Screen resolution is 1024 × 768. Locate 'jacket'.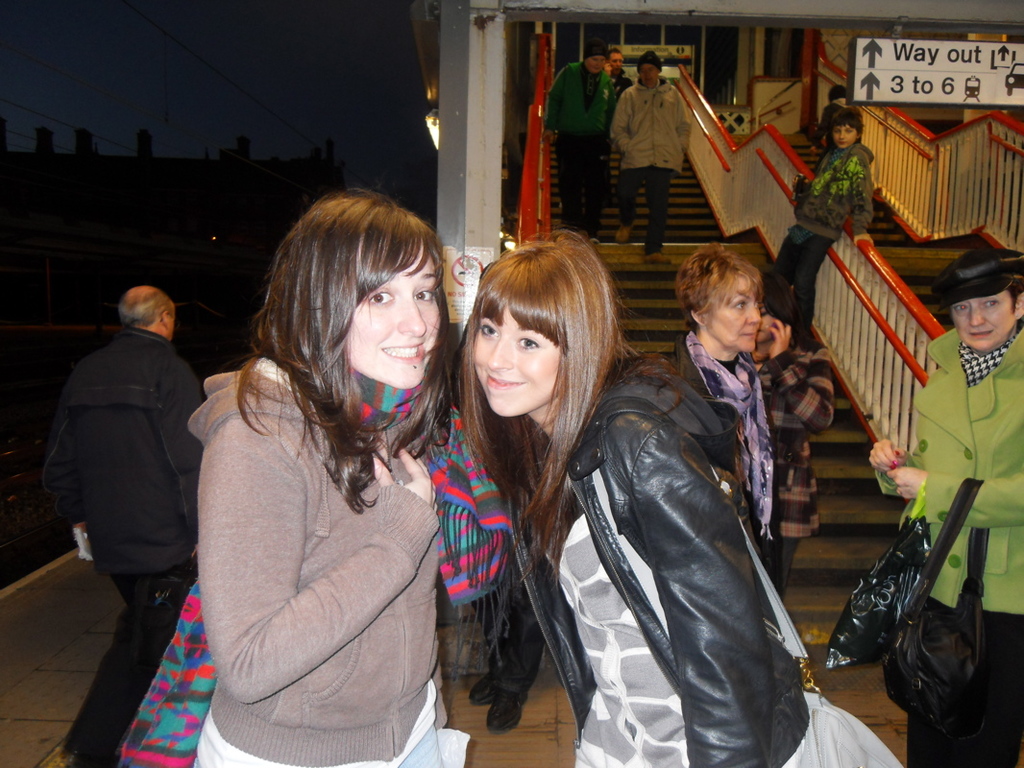
<bbox>54, 322, 208, 588</bbox>.
